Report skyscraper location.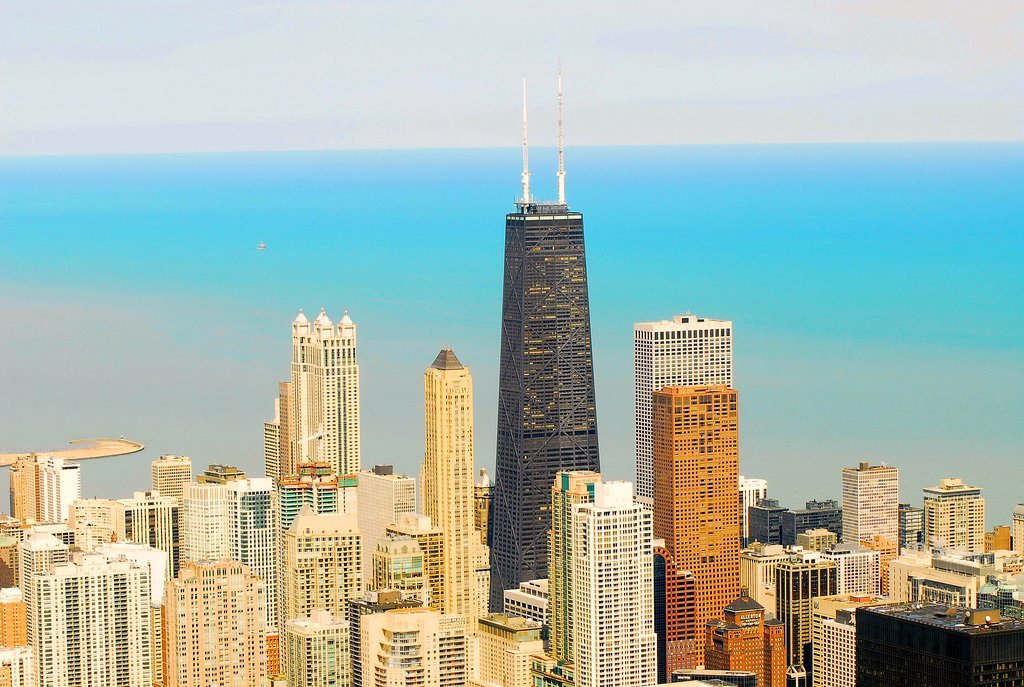
Report: Rect(777, 550, 838, 686).
